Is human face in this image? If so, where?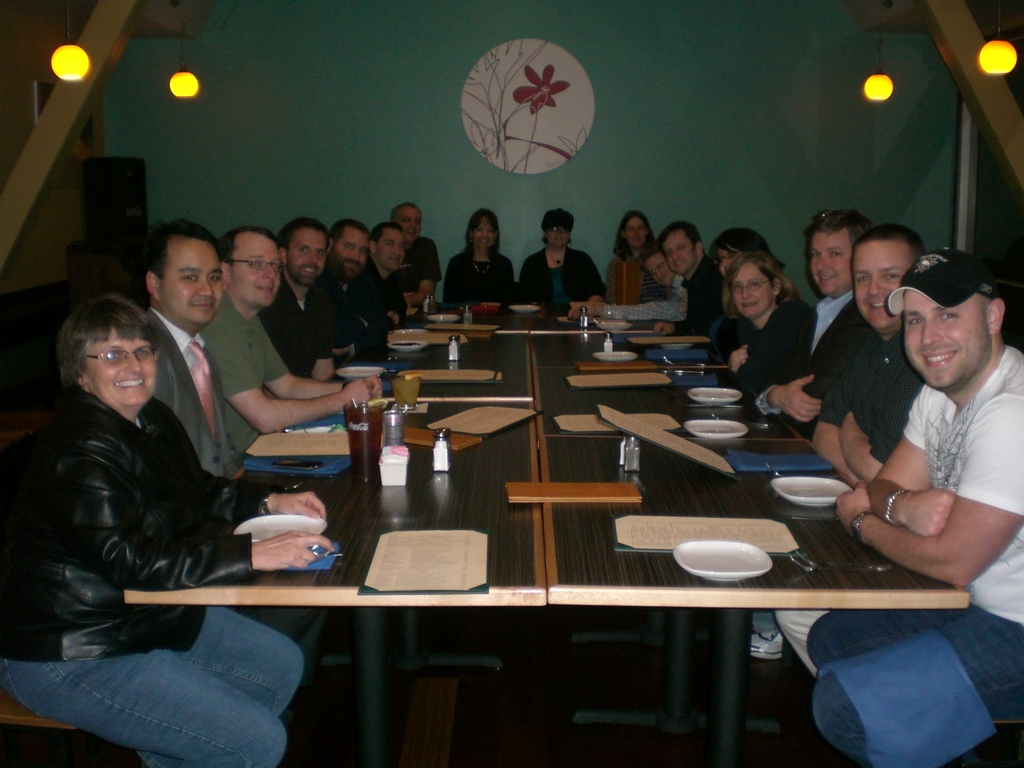
Yes, at 156 239 220 332.
